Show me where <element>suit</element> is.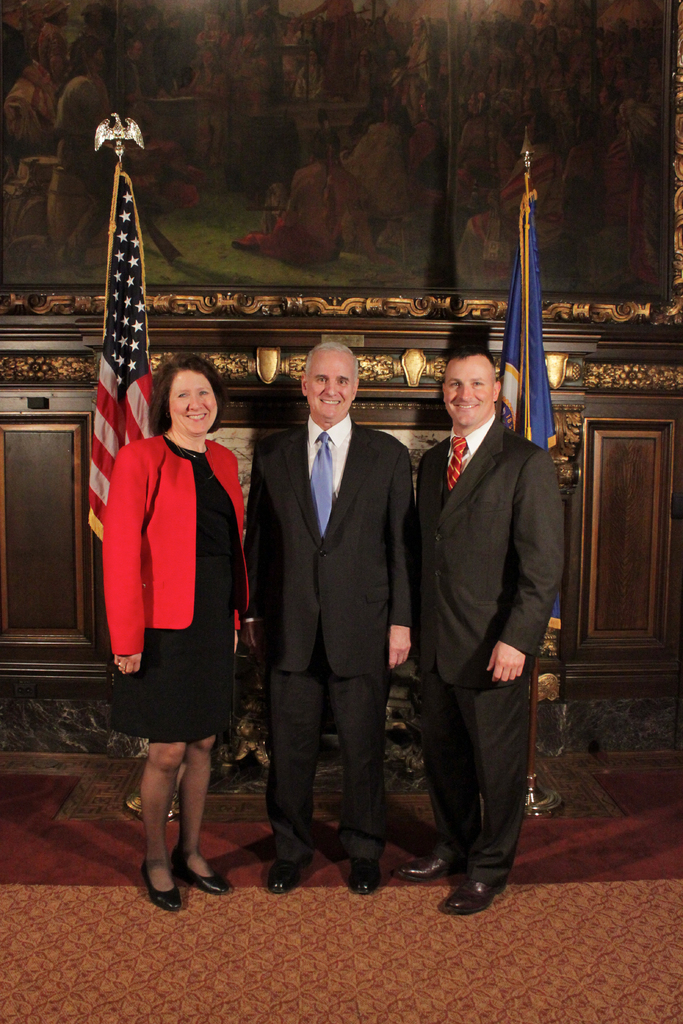
<element>suit</element> is at crop(253, 325, 421, 904).
